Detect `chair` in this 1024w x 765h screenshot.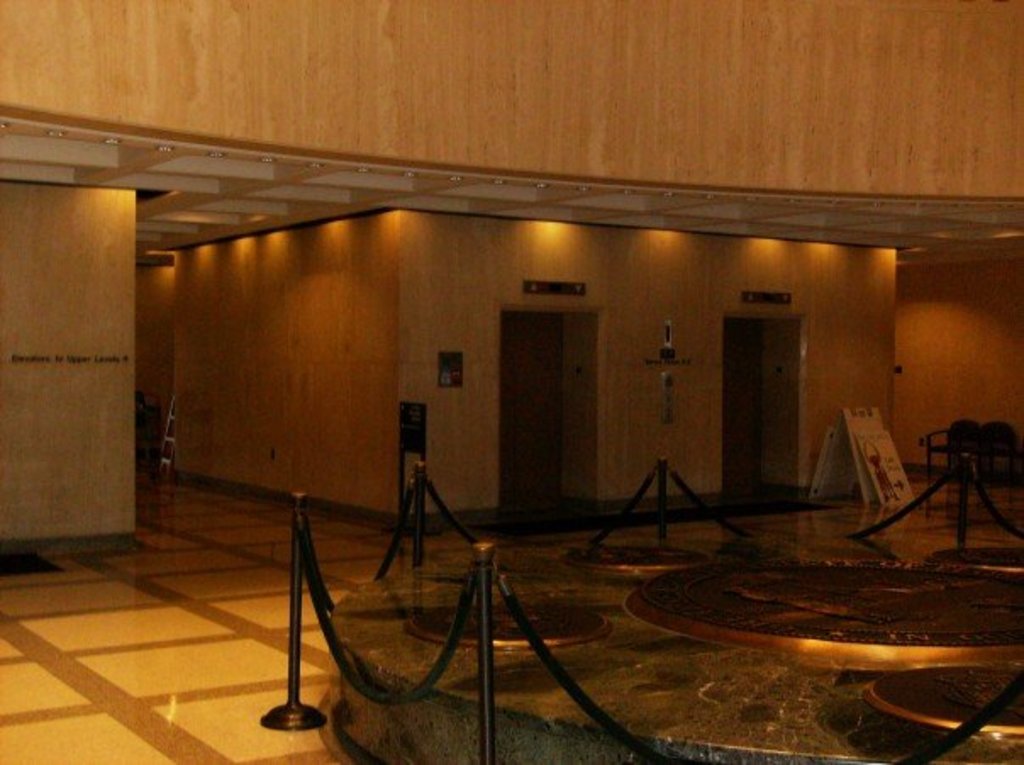
Detection: <bbox>926, 419, 980, 483</bbox>.
